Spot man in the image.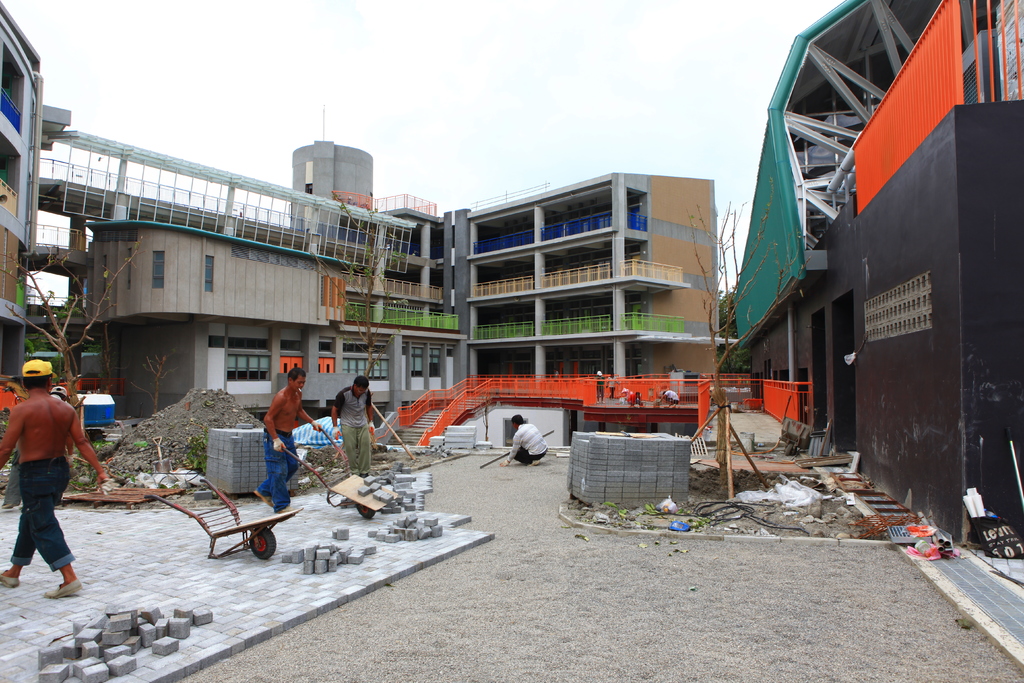
man found at (660, 388, 679, 404).
